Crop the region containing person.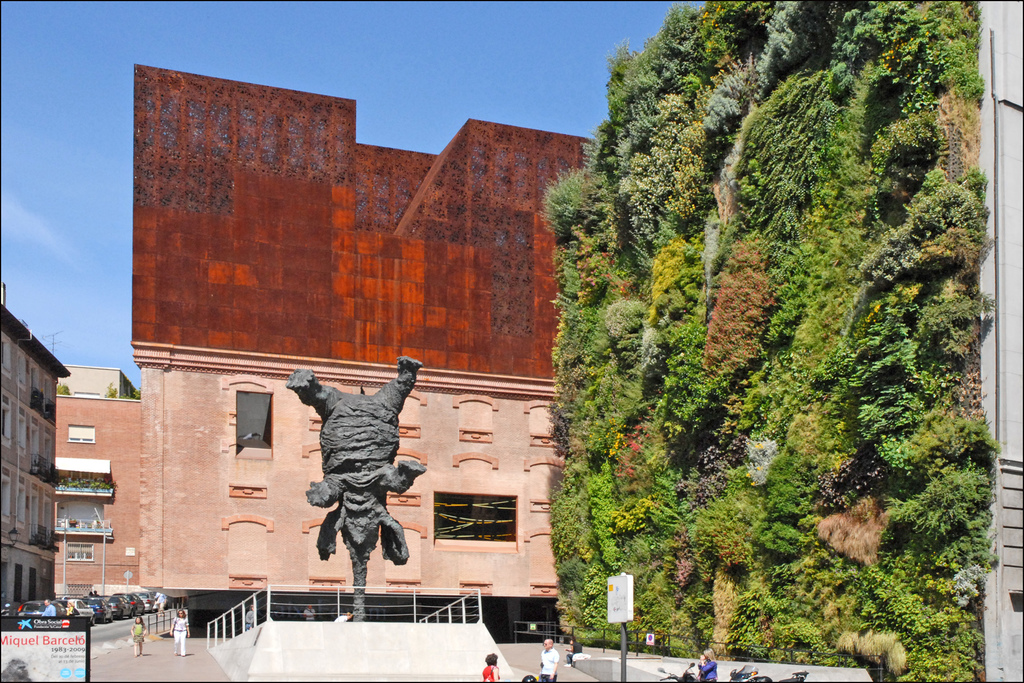
Crop region: x1=63 y1=600 x2=77 y2=618.
